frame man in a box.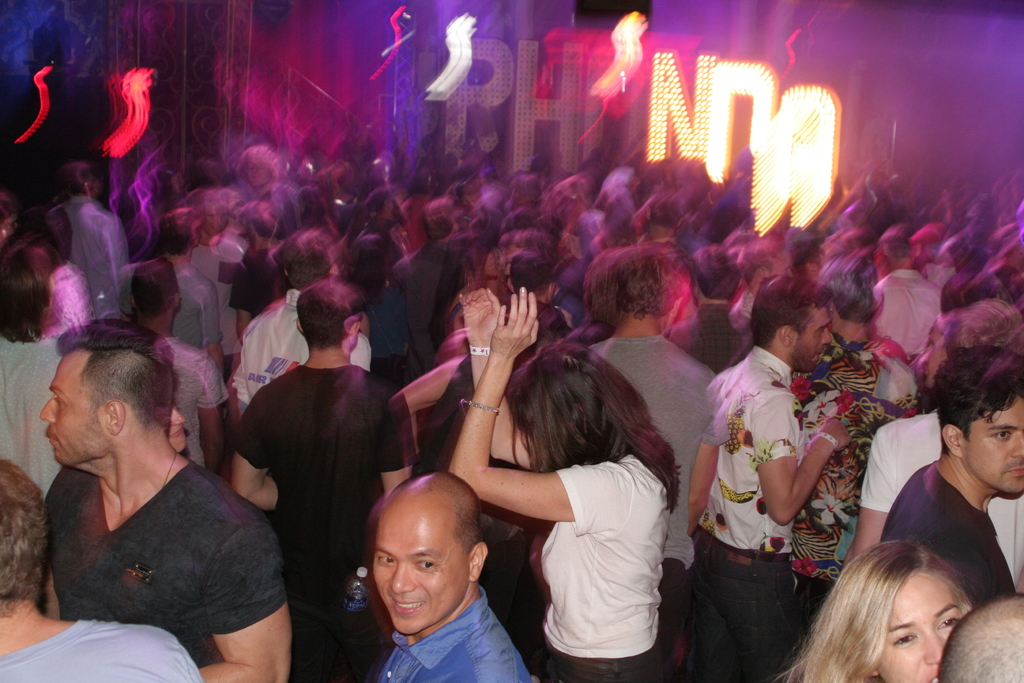
pyautogui.locateOnScreen(609, 167, 641, 215).
